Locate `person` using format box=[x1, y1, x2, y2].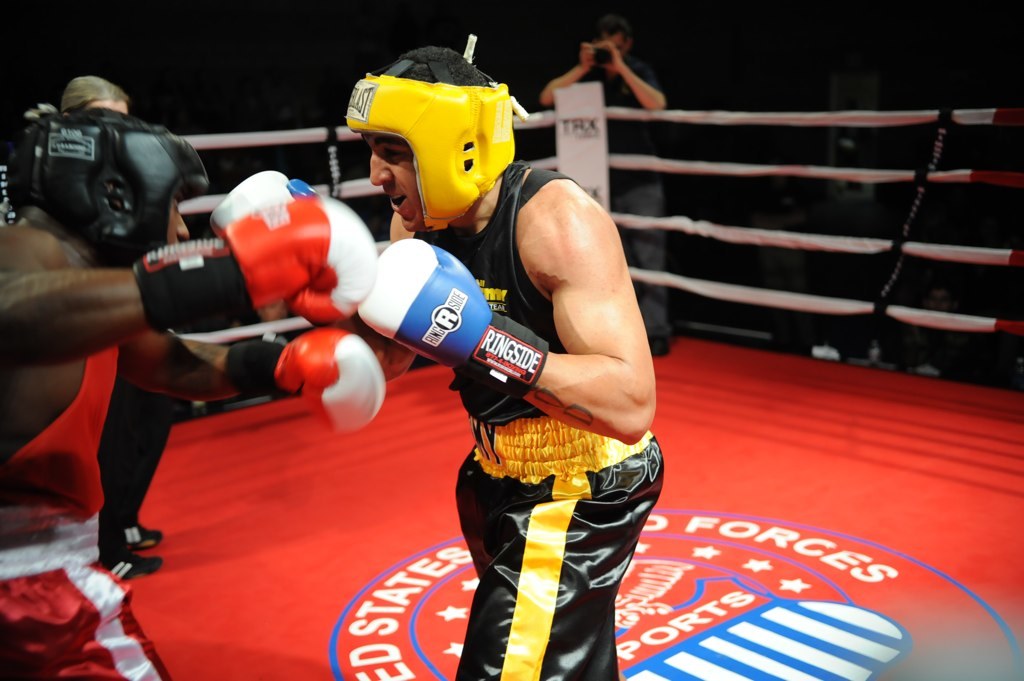
box=[55, 72, 181, 584].
